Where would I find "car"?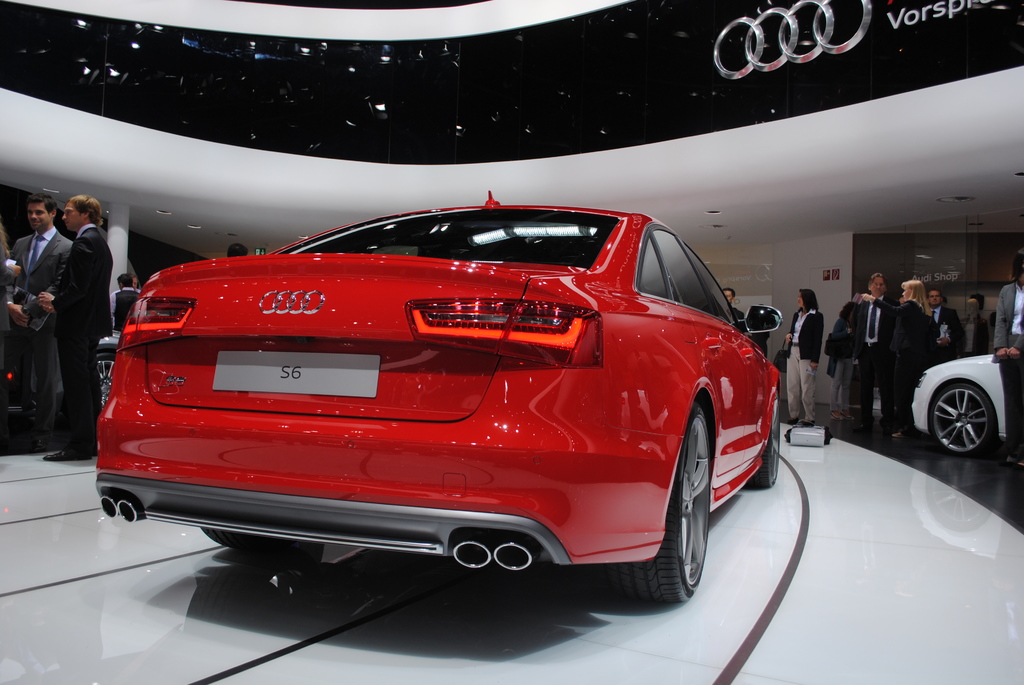
At l=0, t=333, r=122, b=414.
